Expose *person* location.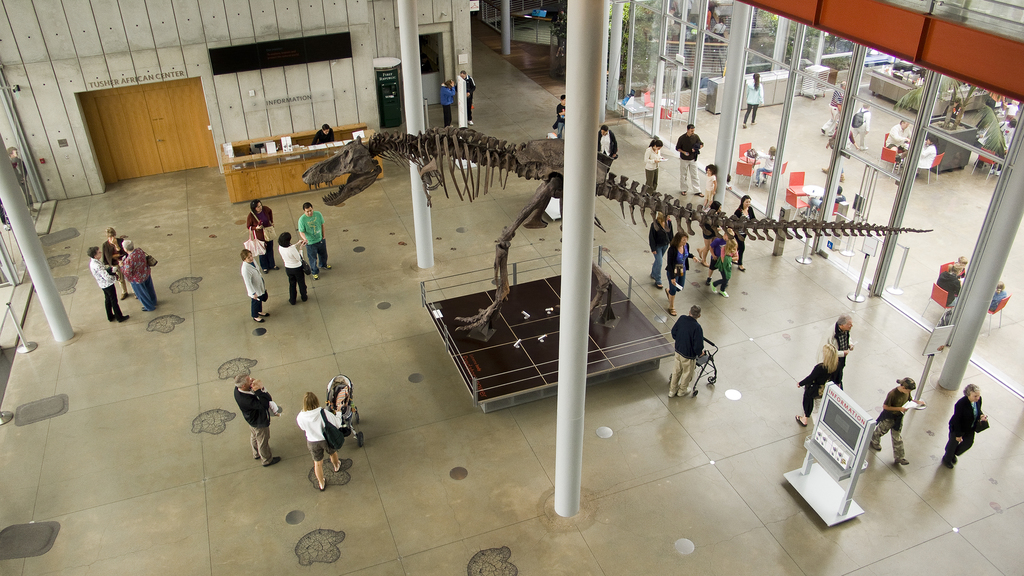
Exposed at {"left": 289, "top": 226, "right": 308, "bottom": 303}.
